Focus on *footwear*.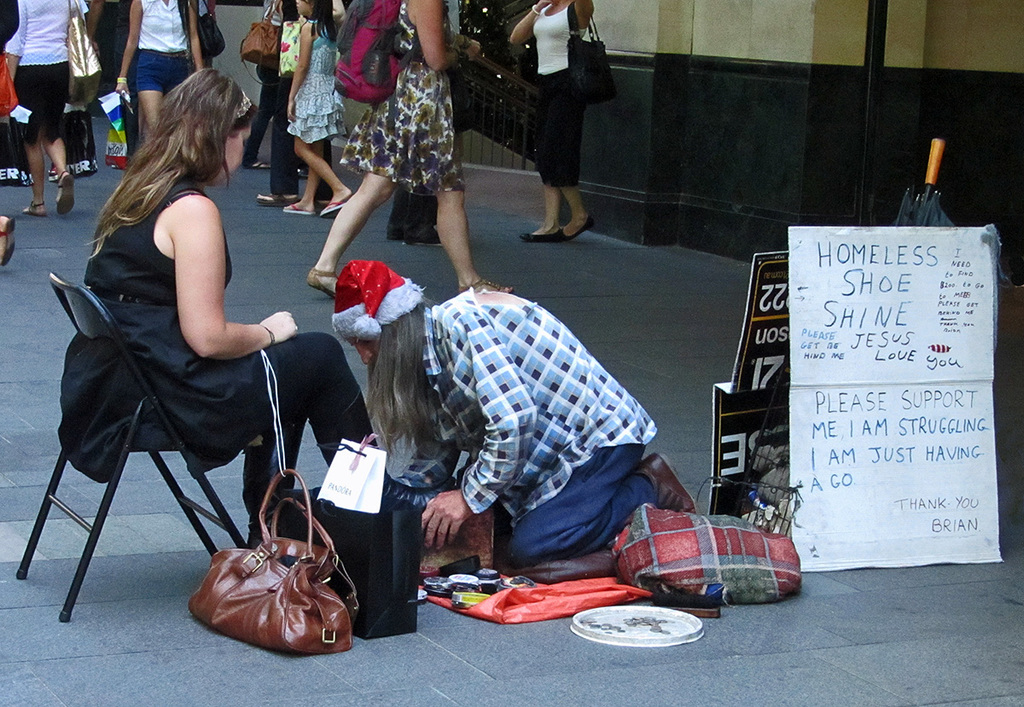
Focused at rect(0, 218, 20, 266).
